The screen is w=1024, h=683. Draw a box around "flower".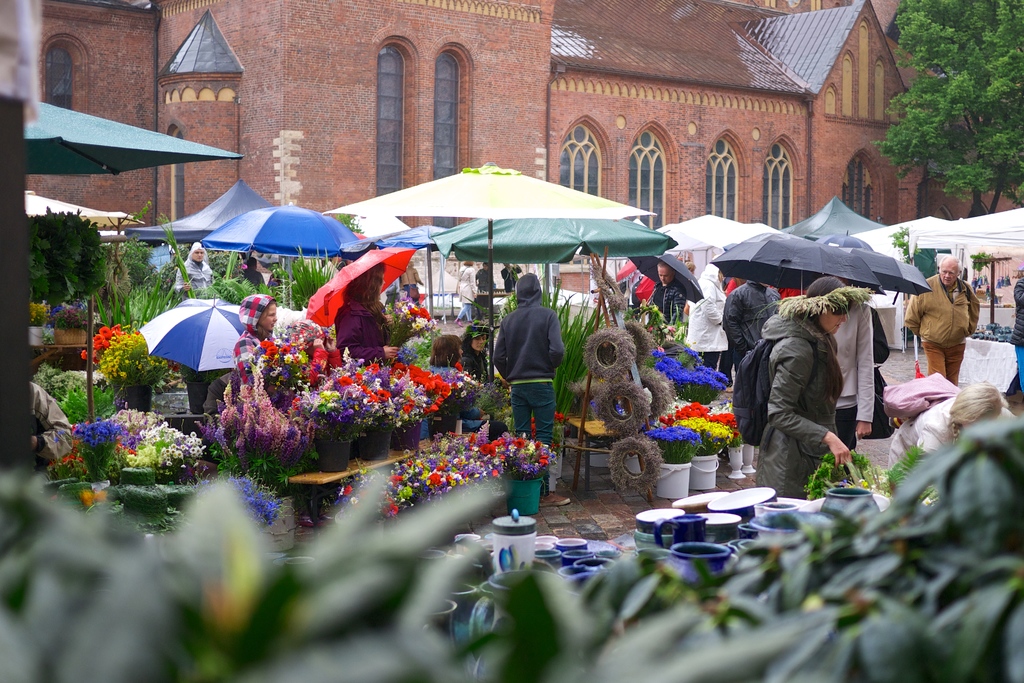
bbox=(479, 443, 489, 454).
